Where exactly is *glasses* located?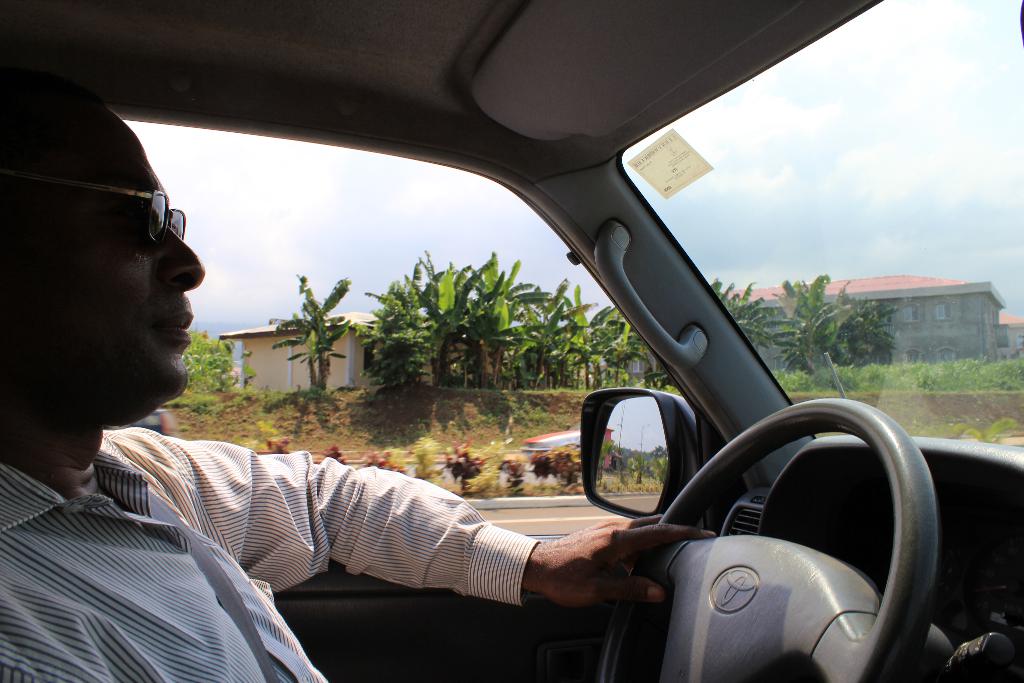
Its bounding box is x1=0, y1=168, x2=202, y2=242.
